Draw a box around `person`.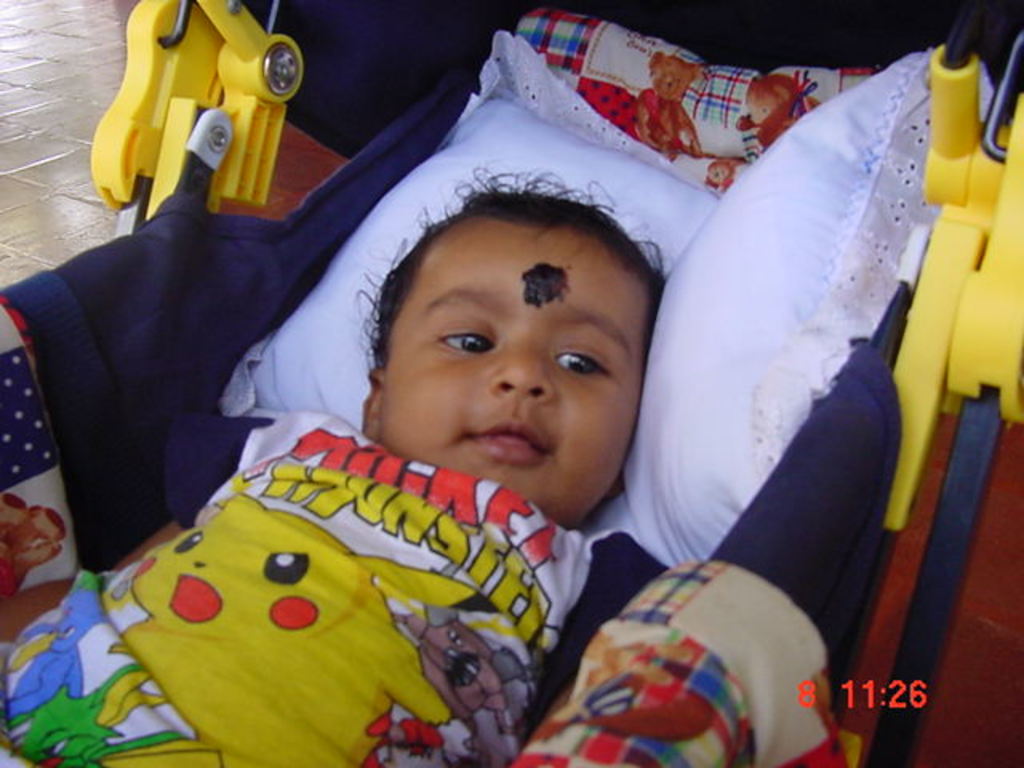
select_region(0, 168, 674, 766).
